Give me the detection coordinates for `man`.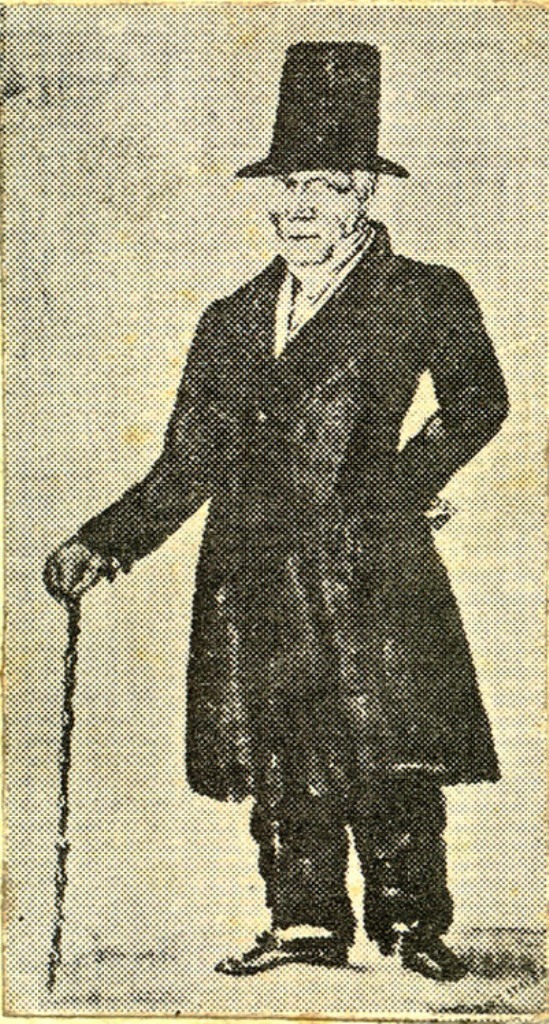
<region>42, 48, 517, 993</region>.
